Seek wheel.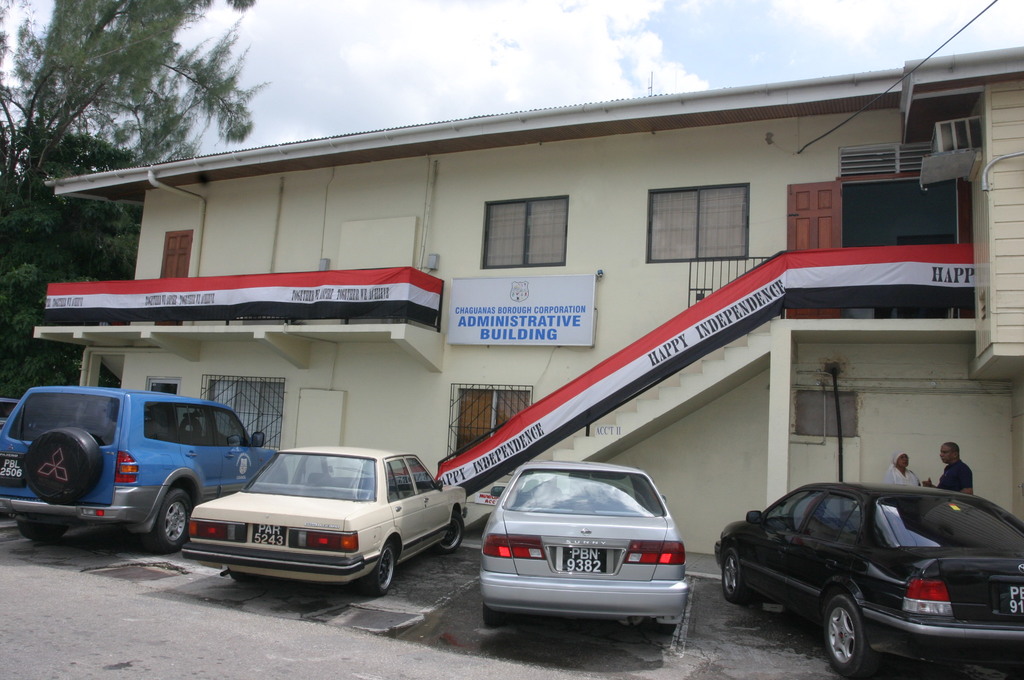
(left=364, top=544, right=395, bottom=597).
